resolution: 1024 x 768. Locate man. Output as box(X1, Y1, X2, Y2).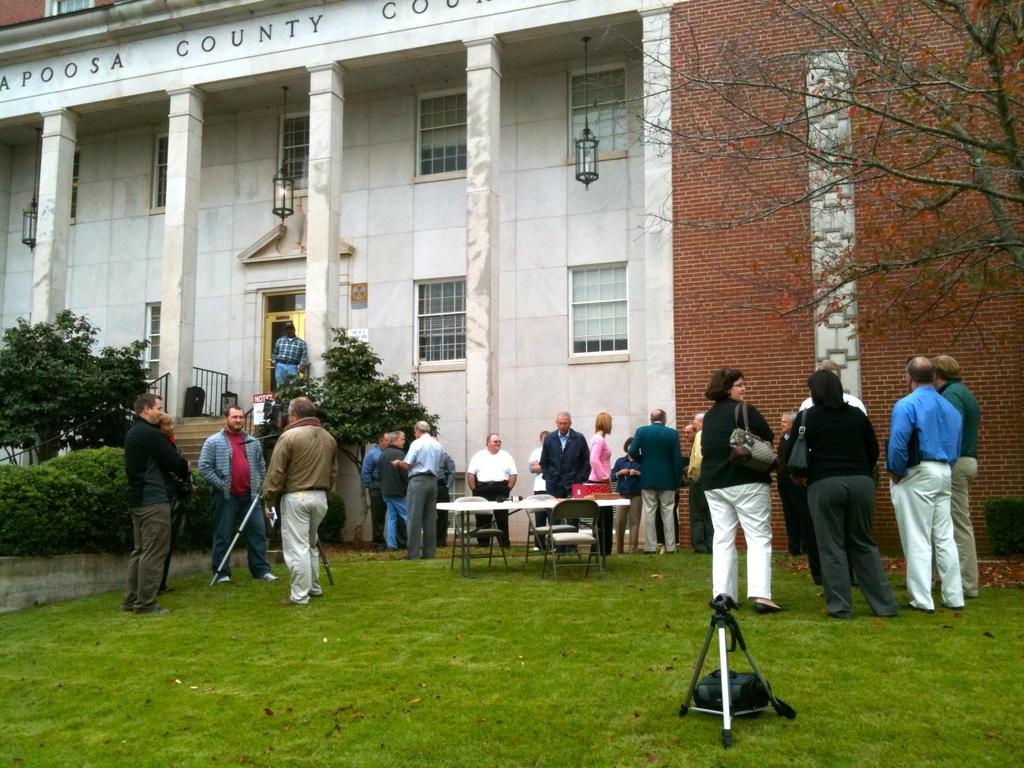
box(389, 420, 441, 559).
